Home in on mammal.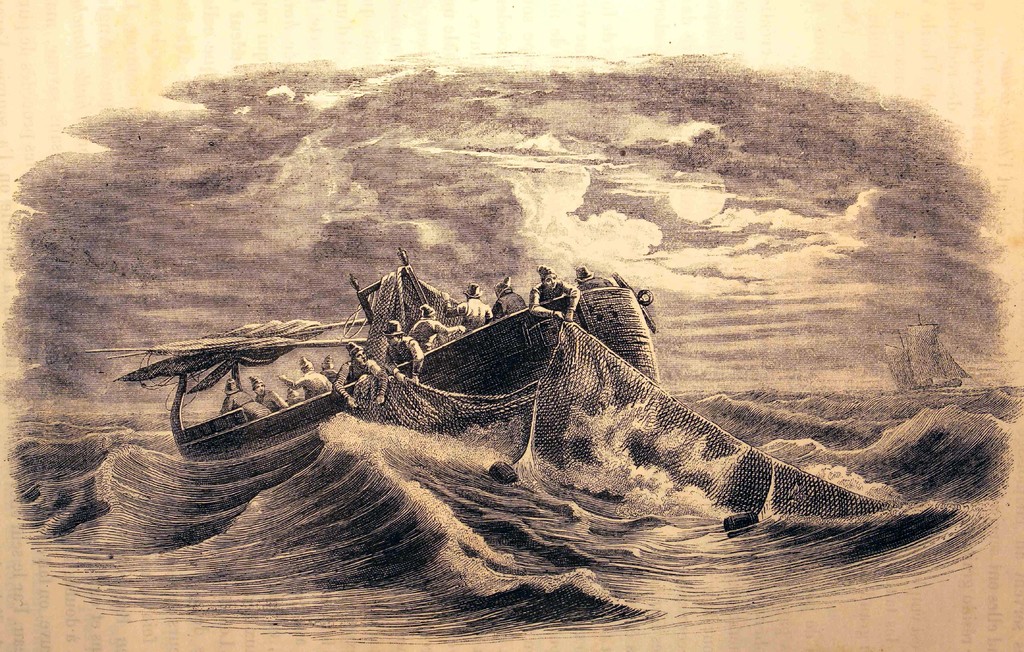
Homed in at box=[248, 379, 282, 409].
